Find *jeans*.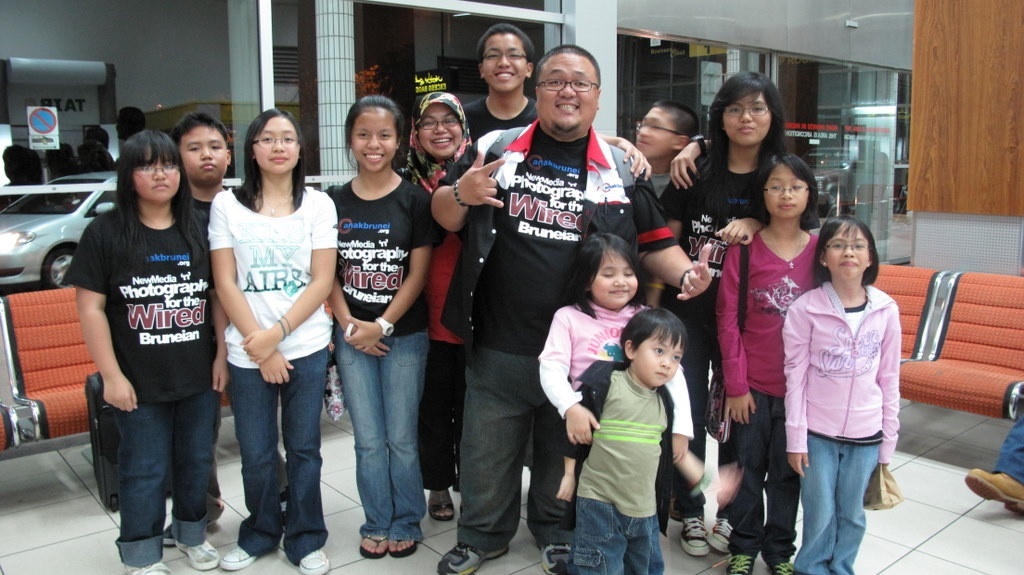
box(570, 495, 663, 571).
